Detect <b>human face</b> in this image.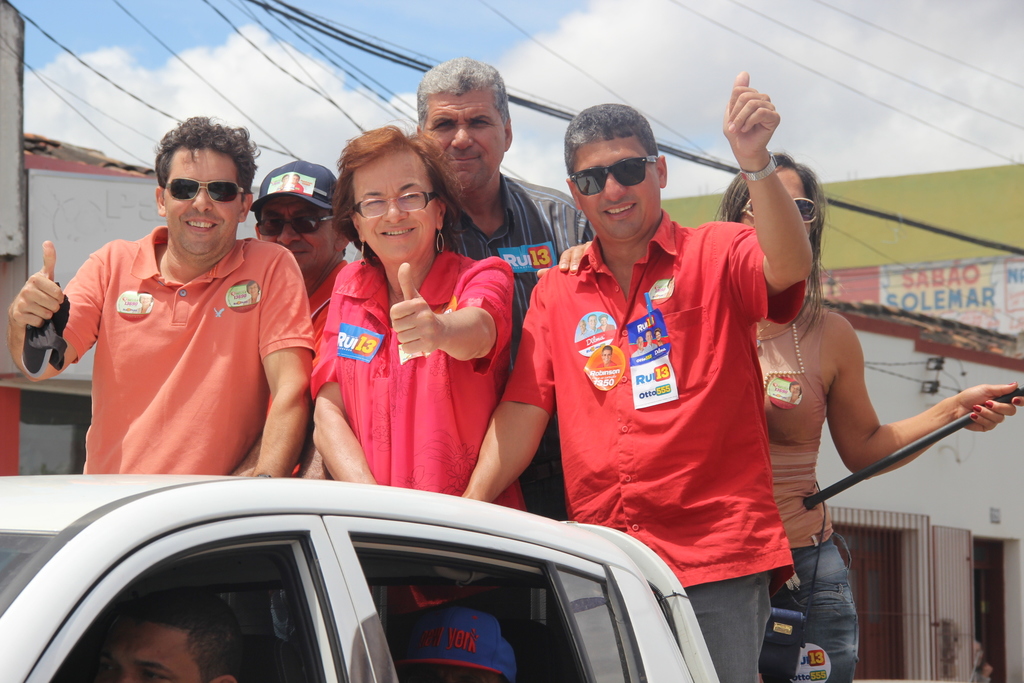
Detection: (575, 136, 655, 241).
